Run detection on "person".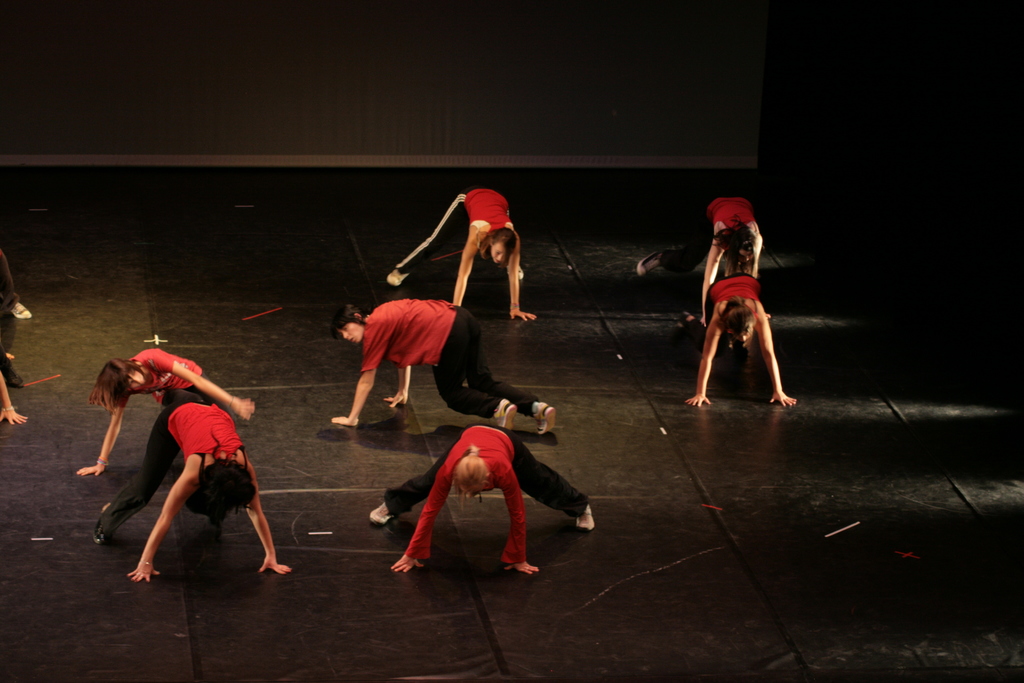
Result: Rect(366, 424, 593, 579).
